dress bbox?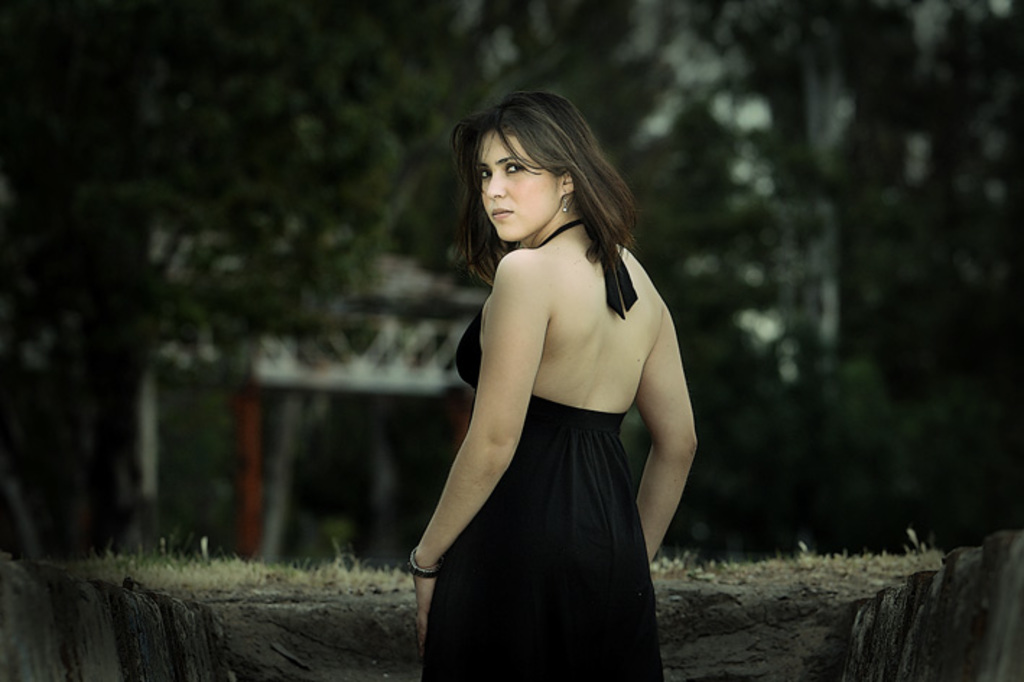
{"x1": 425, "y1": 215, "x2": 685, "y2": 655}
